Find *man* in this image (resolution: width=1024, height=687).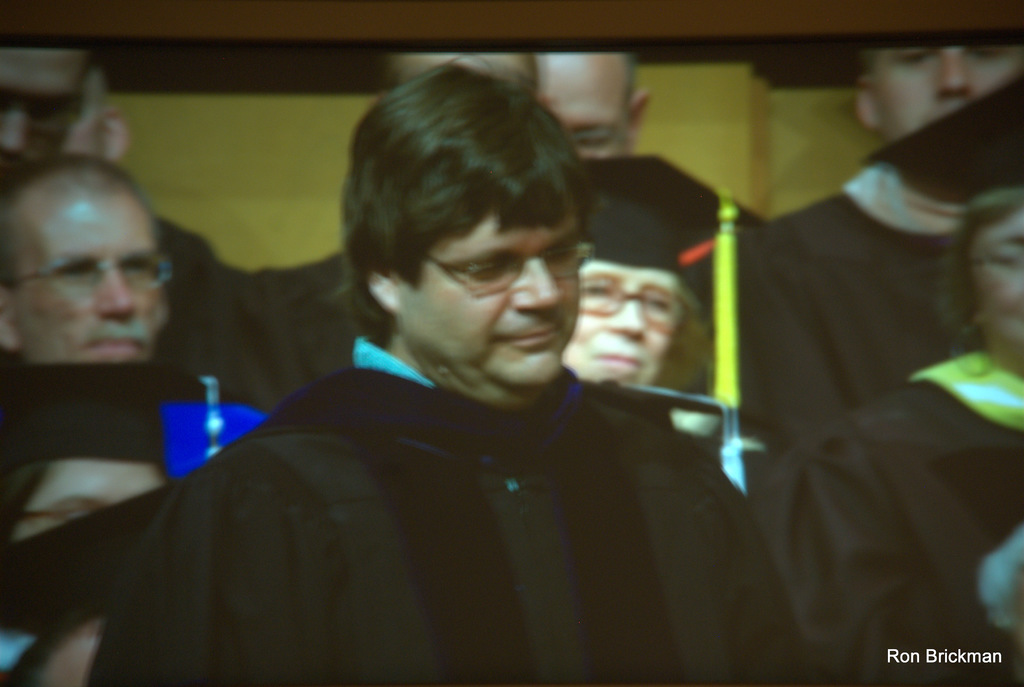
bbox=[82, 51, 802, 686].
